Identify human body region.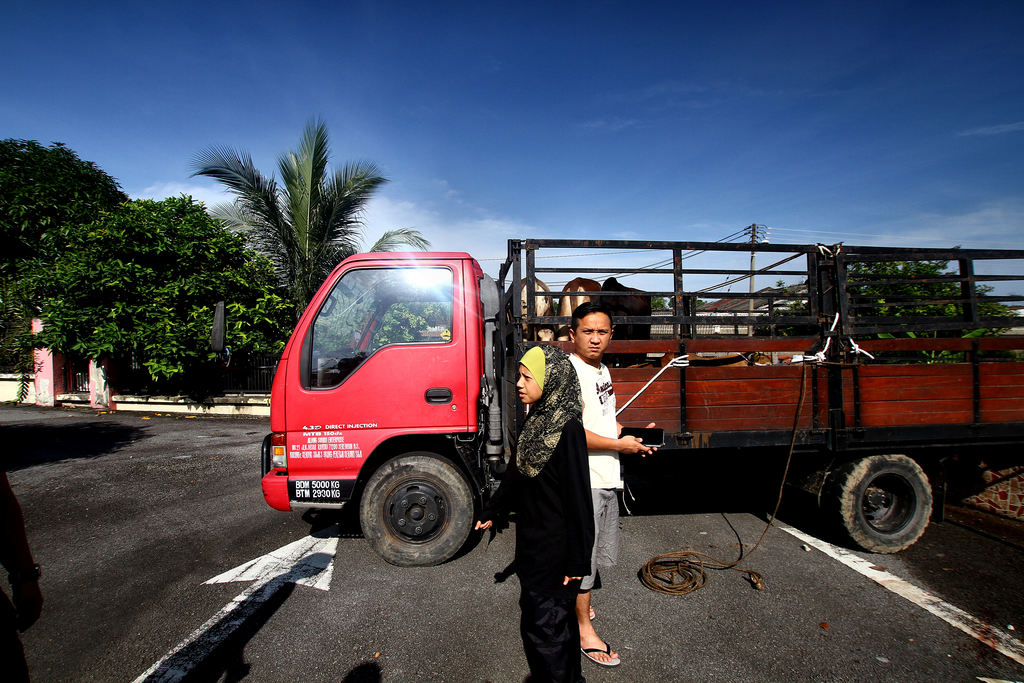
Region: box(470, 338, 594, 682).
